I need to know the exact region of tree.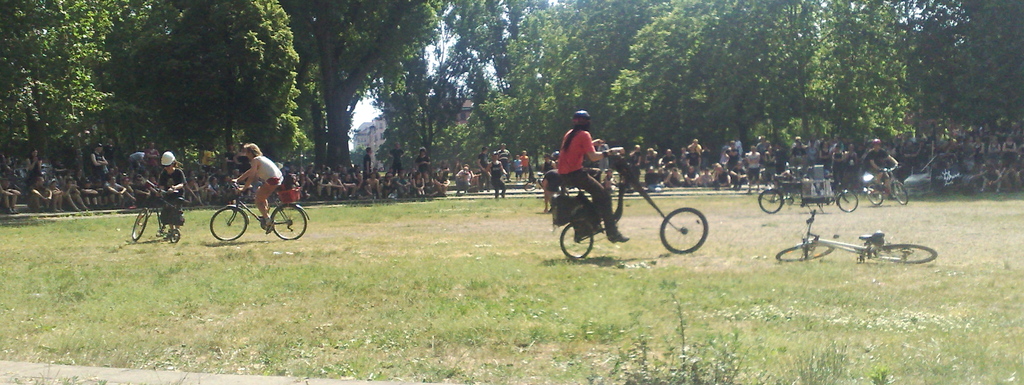
Region: [x1=370, y1=79, x2=438, y2=185].
